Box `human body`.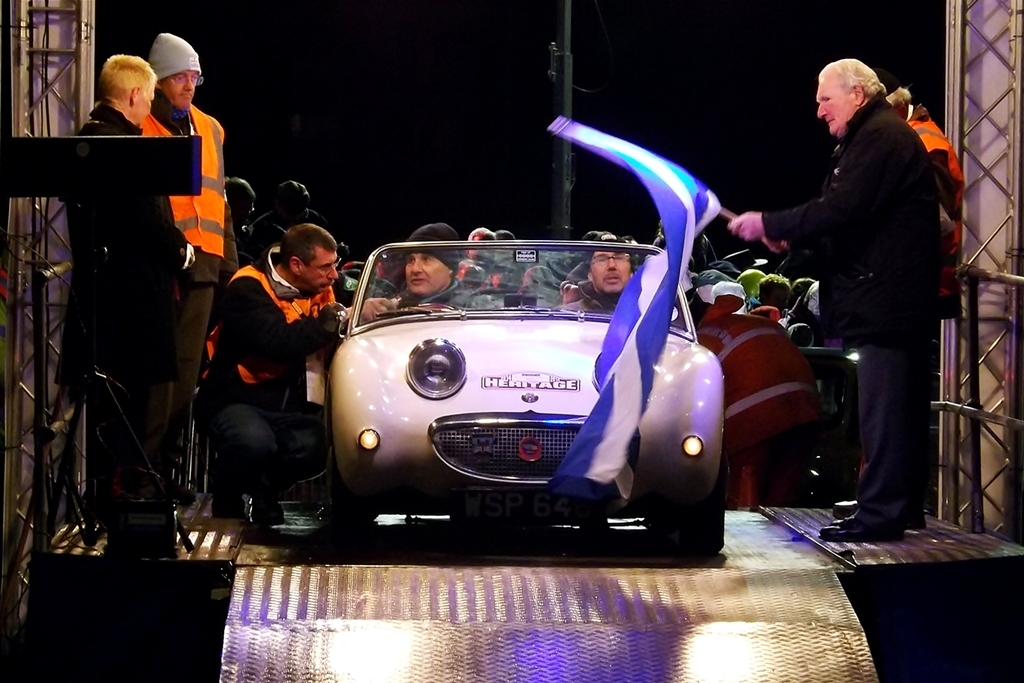
box(759, 279, 797, 314).
